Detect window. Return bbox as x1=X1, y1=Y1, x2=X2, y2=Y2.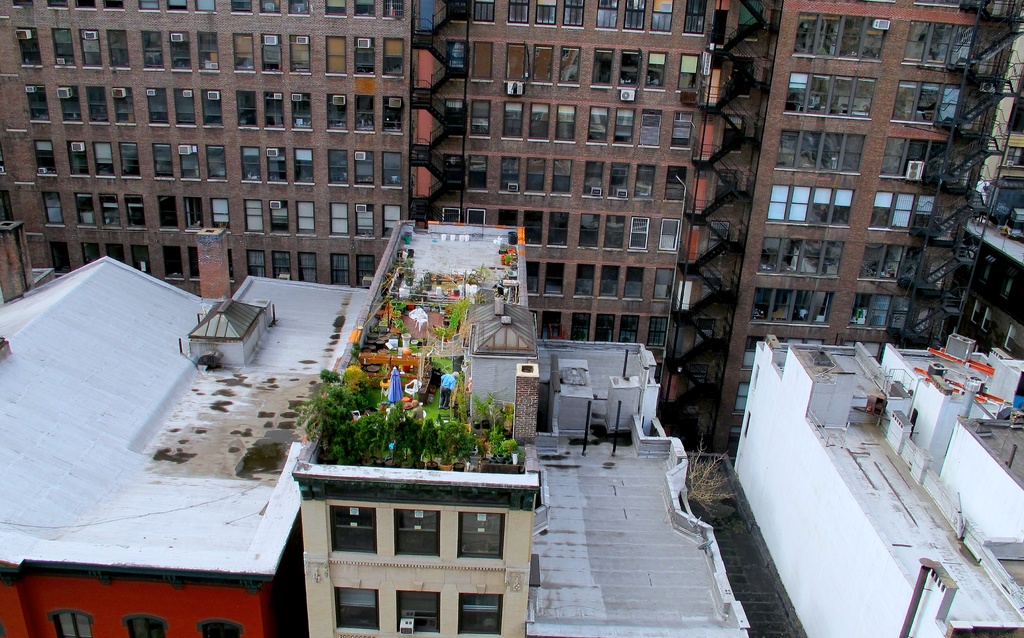
x1=856, y1=244, x2=923, y2=282.
